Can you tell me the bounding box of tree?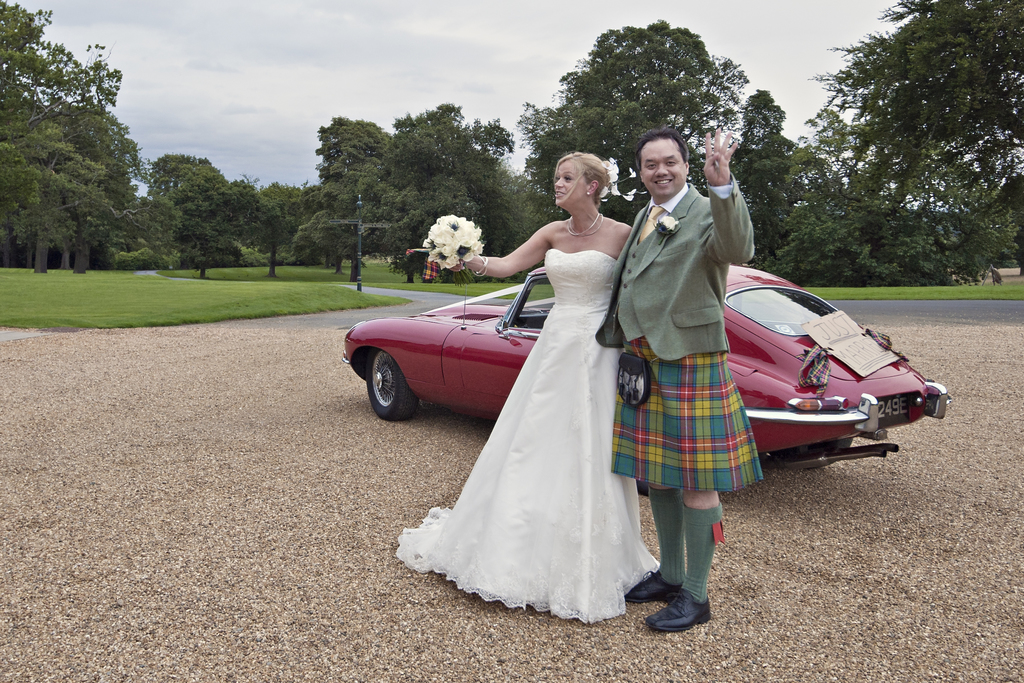
detection(284, 108, 406, 283).
